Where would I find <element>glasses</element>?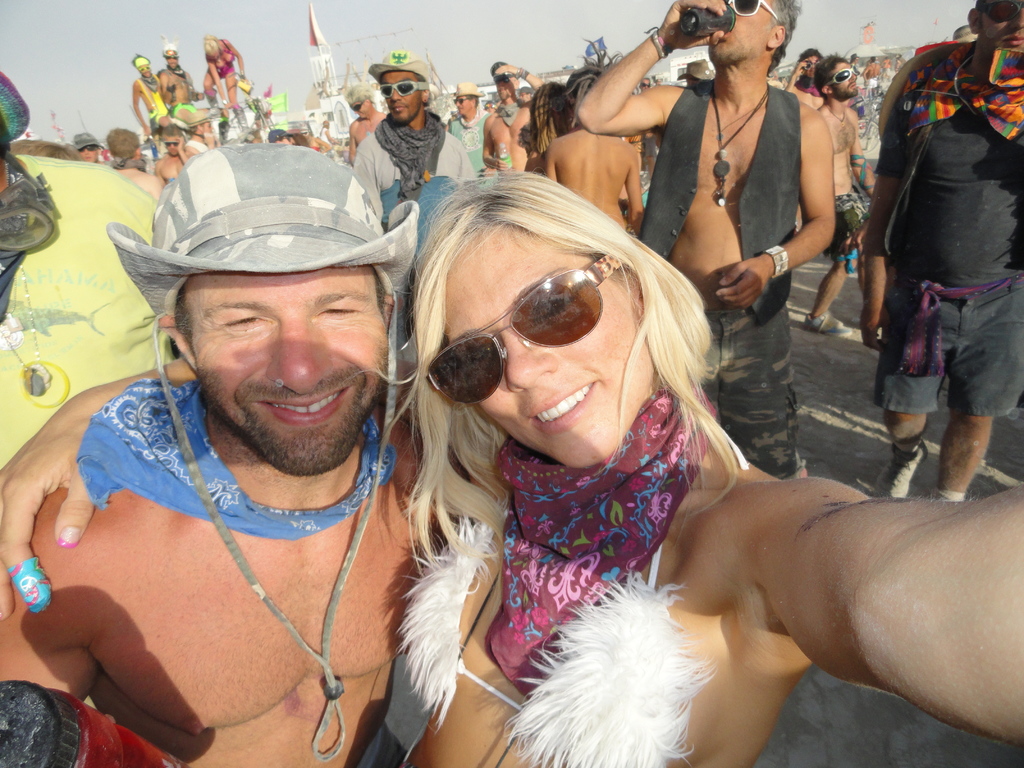
At 831 65 855 87.
